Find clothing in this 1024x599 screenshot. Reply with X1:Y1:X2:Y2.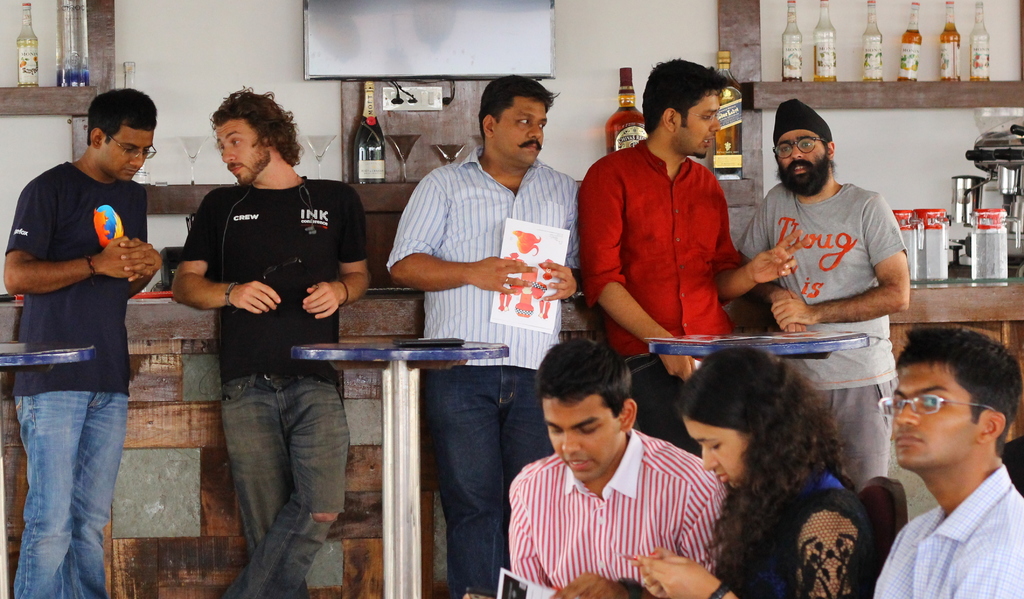
581:139:742:454.
